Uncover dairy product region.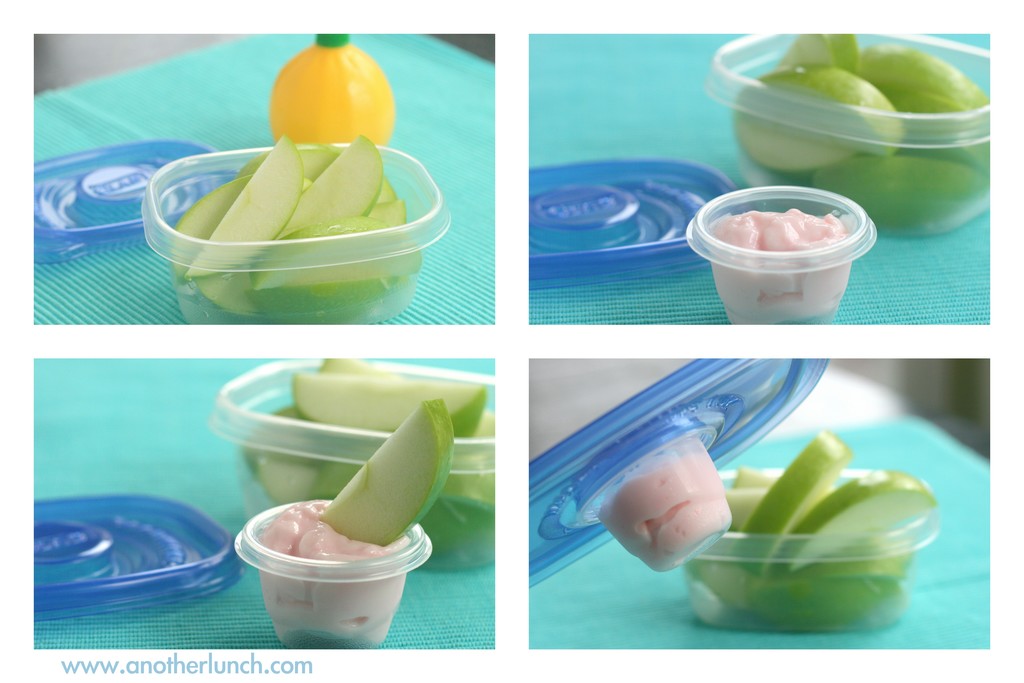
Uncovered: region(244, 506, 426, 623).
